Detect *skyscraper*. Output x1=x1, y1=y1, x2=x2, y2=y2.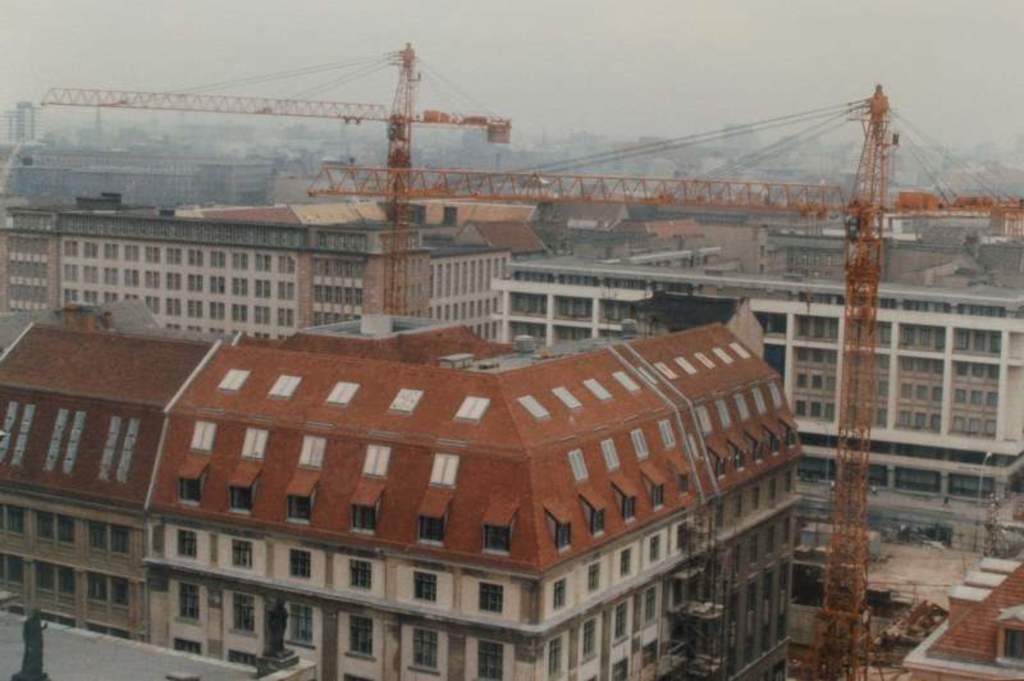
x1=0, y1=302, x2=806, y2=680.
